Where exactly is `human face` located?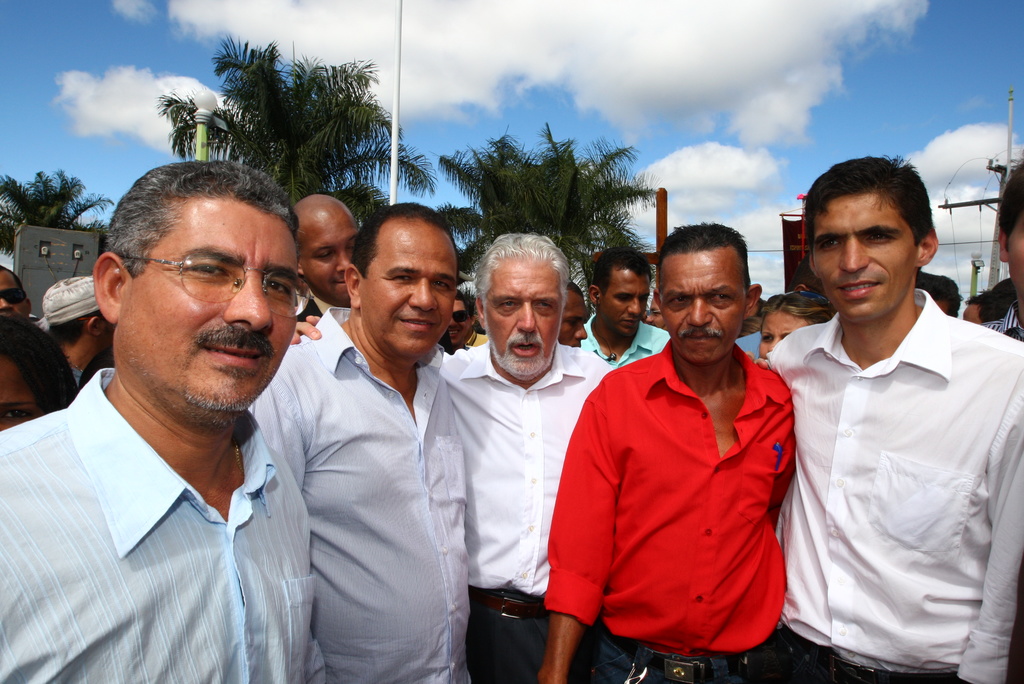
Its bounding box is rect(757, 310, 803, 357).
